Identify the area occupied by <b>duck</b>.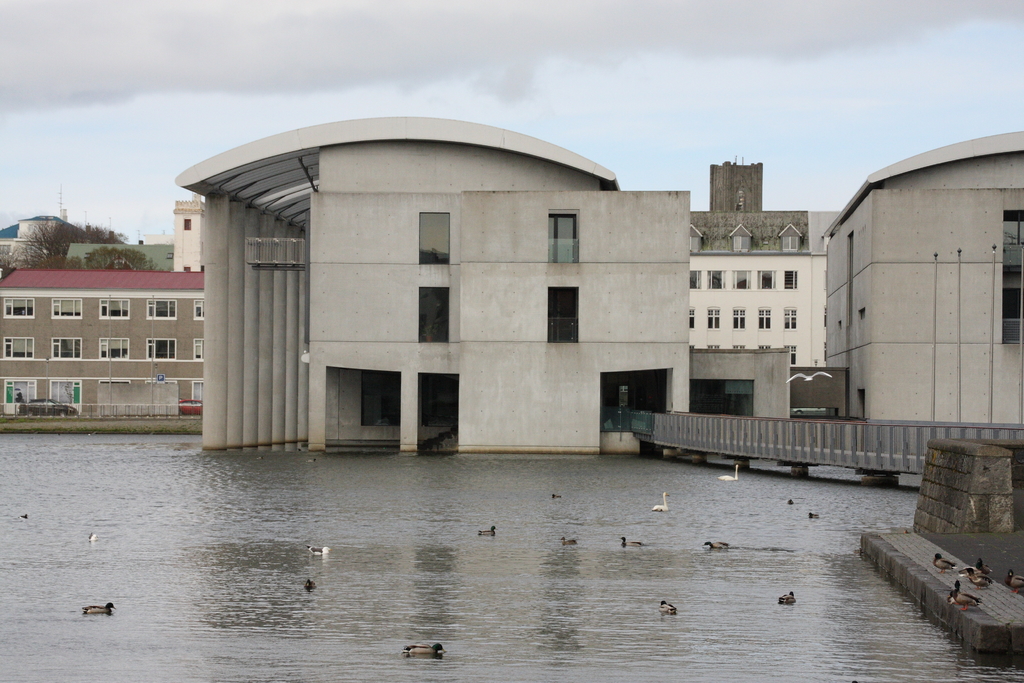
Area: 399:643:449:652.
